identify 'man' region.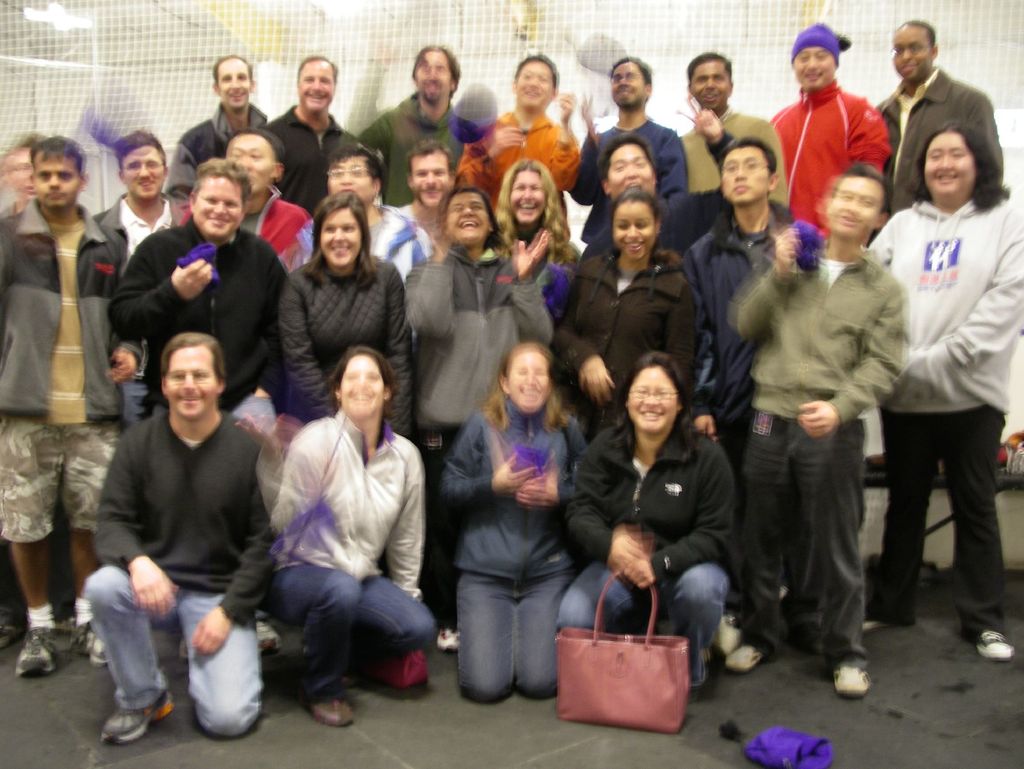
Region: select_region(769, 20, 893, 244).
